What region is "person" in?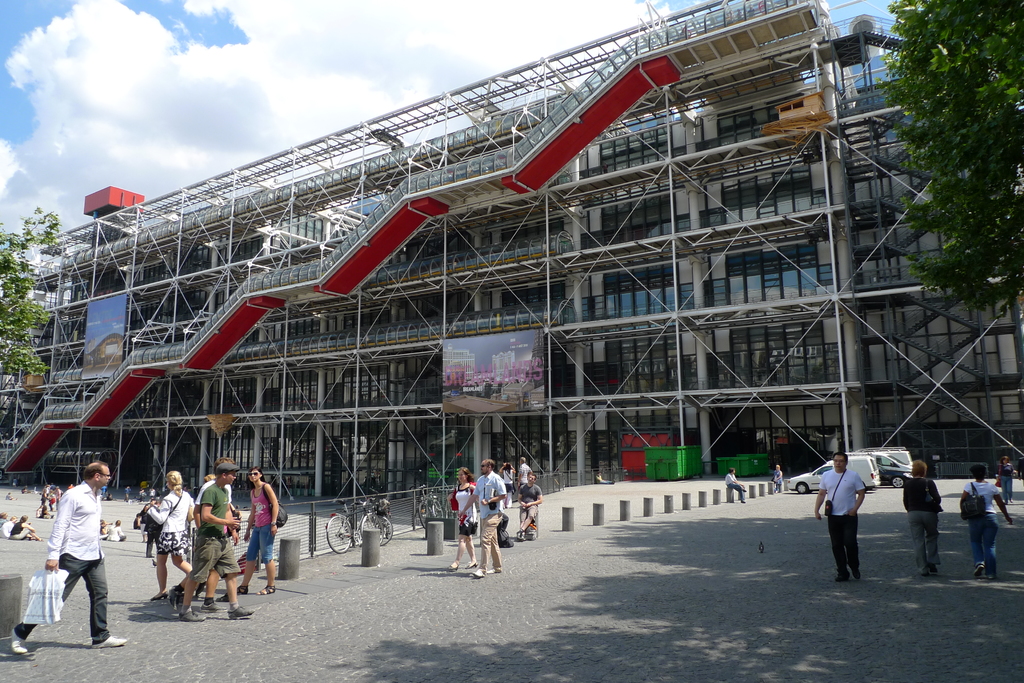
[769,463,783,492].
